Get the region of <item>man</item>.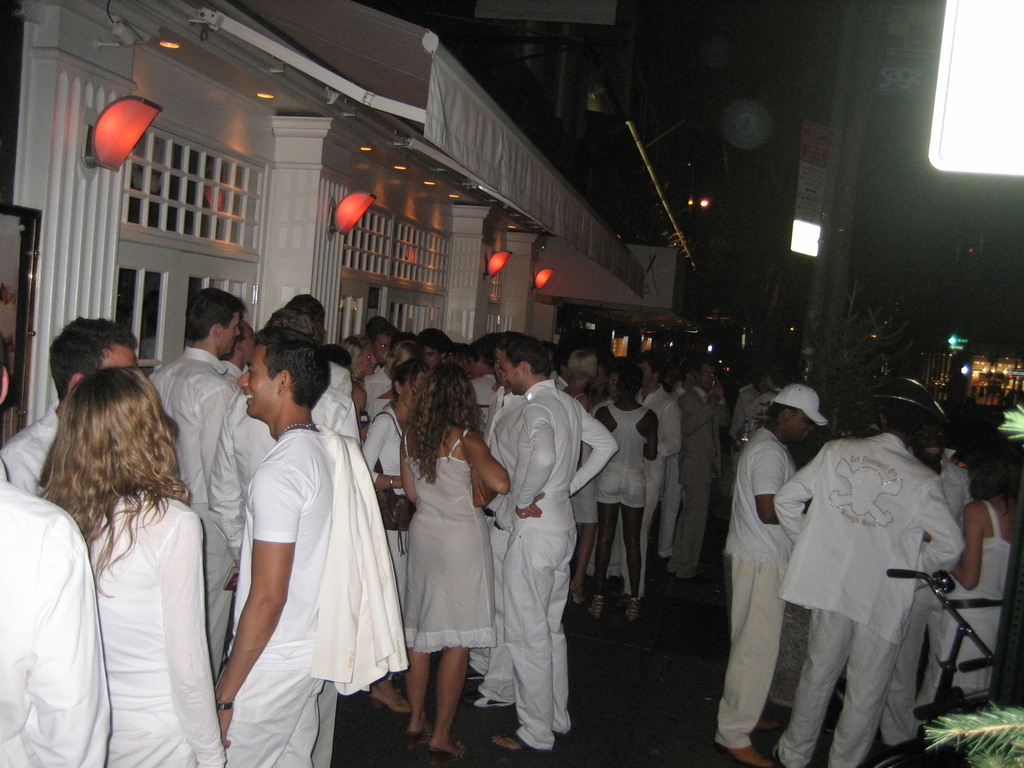
369/319/401/372.
